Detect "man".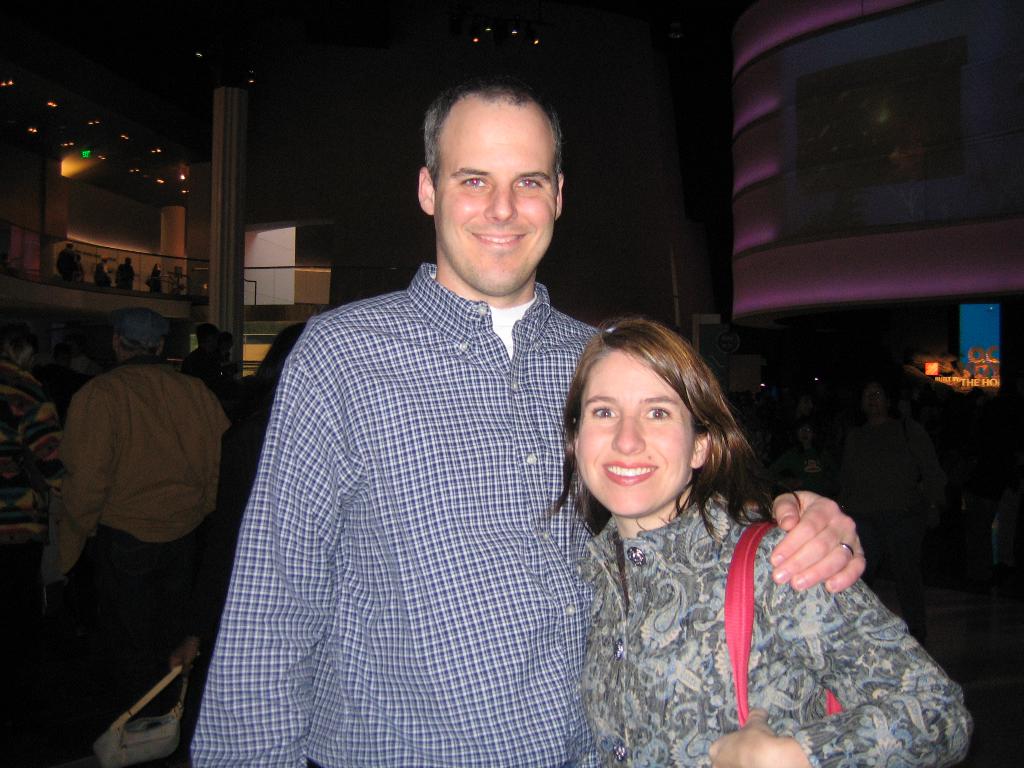
Detected at bbox=[189, 75, 867, 767].
